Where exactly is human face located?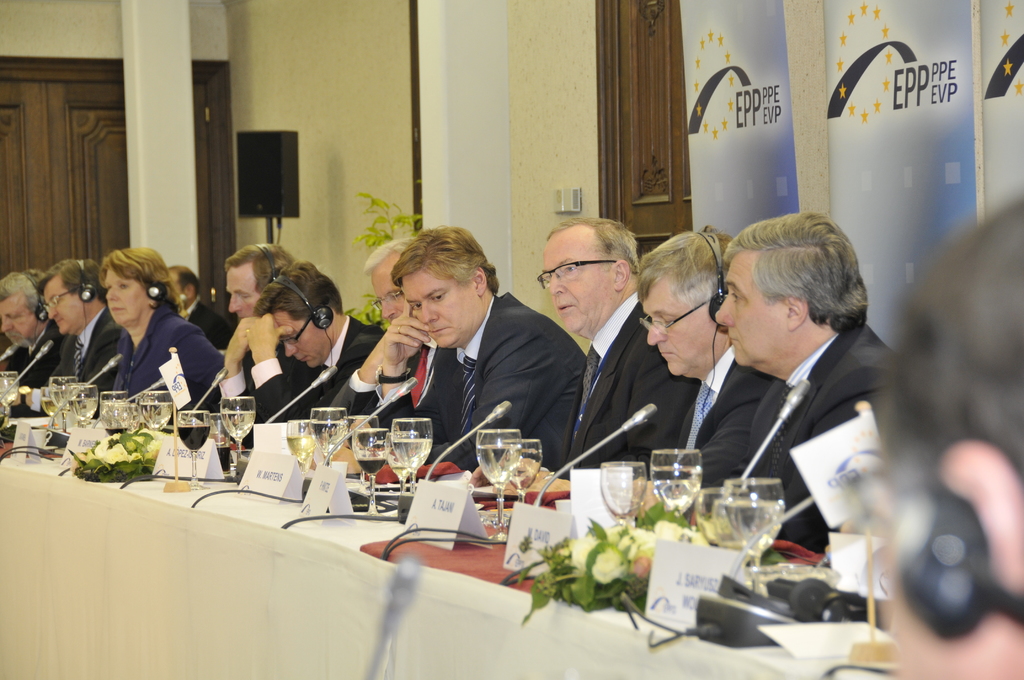
Its bounding box is region(712, 252, 783, 365).
